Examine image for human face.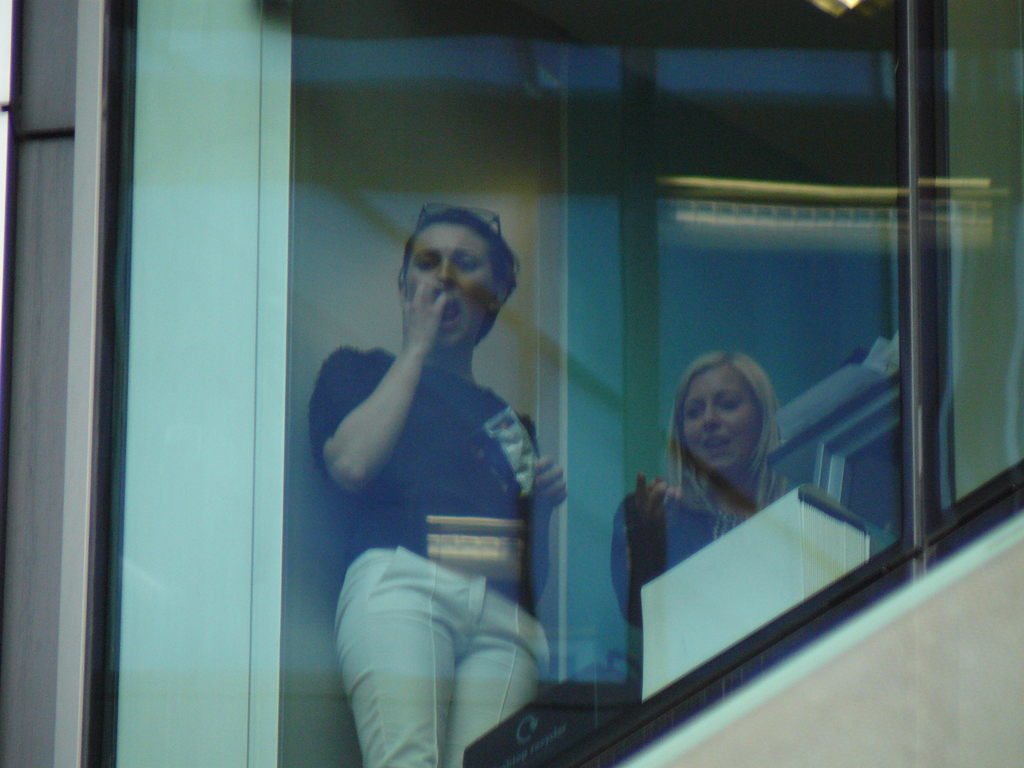
Examination result: [406,223,498,343].
